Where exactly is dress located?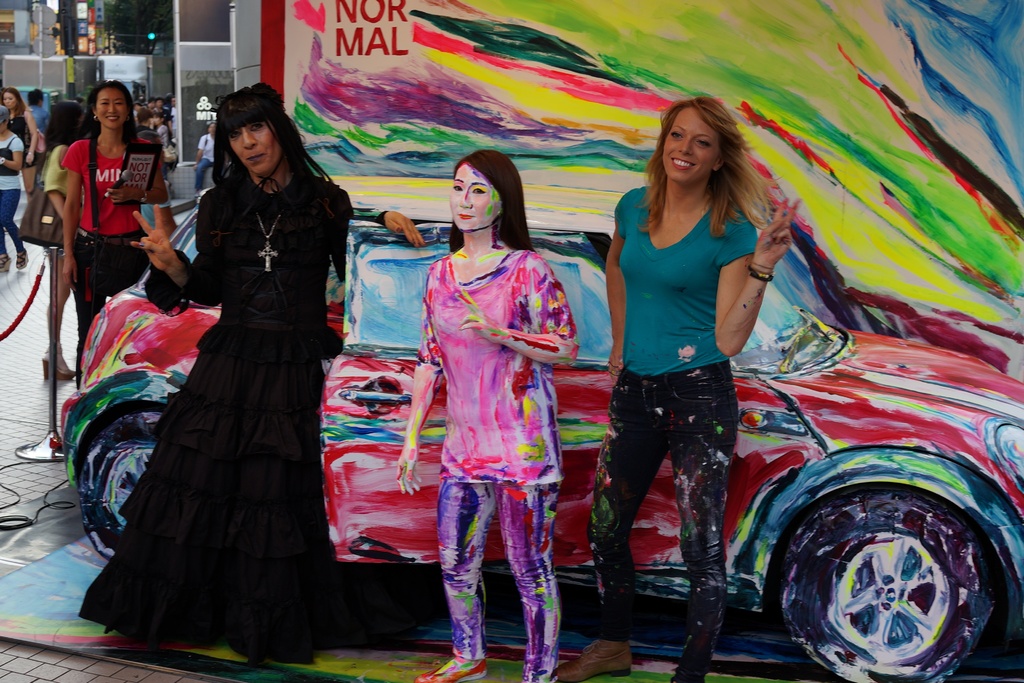
Its bounding box is bbox=(83, 170, 388, 656).
